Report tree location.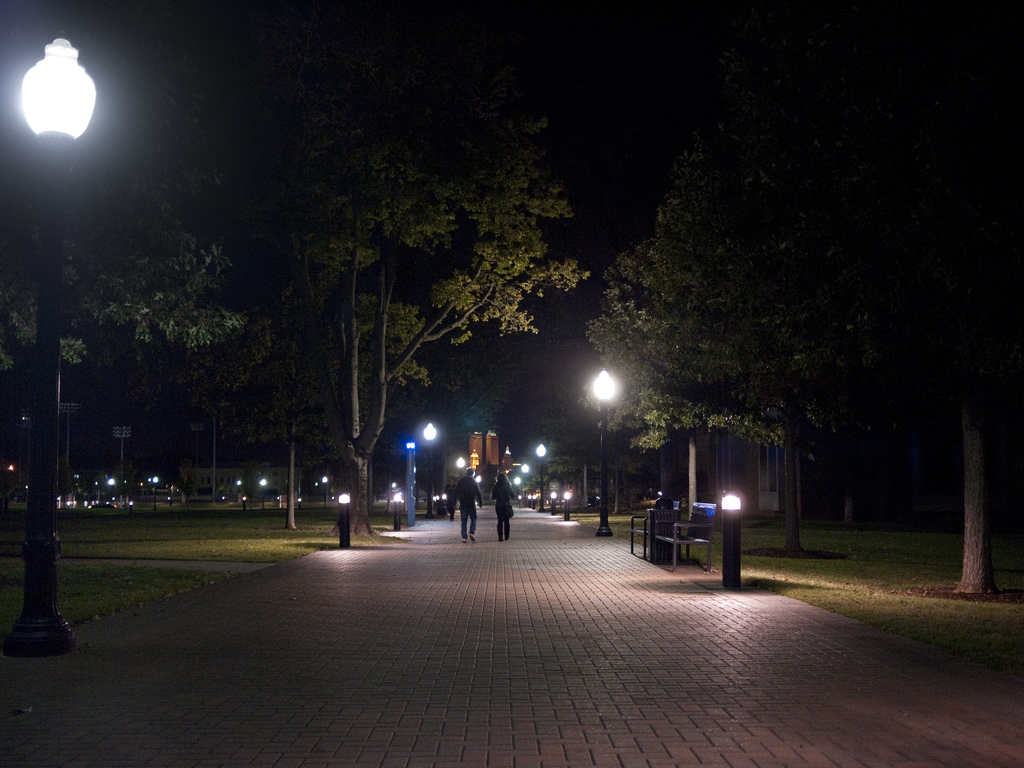
Report: bbox(0, 8, 248, 652).
